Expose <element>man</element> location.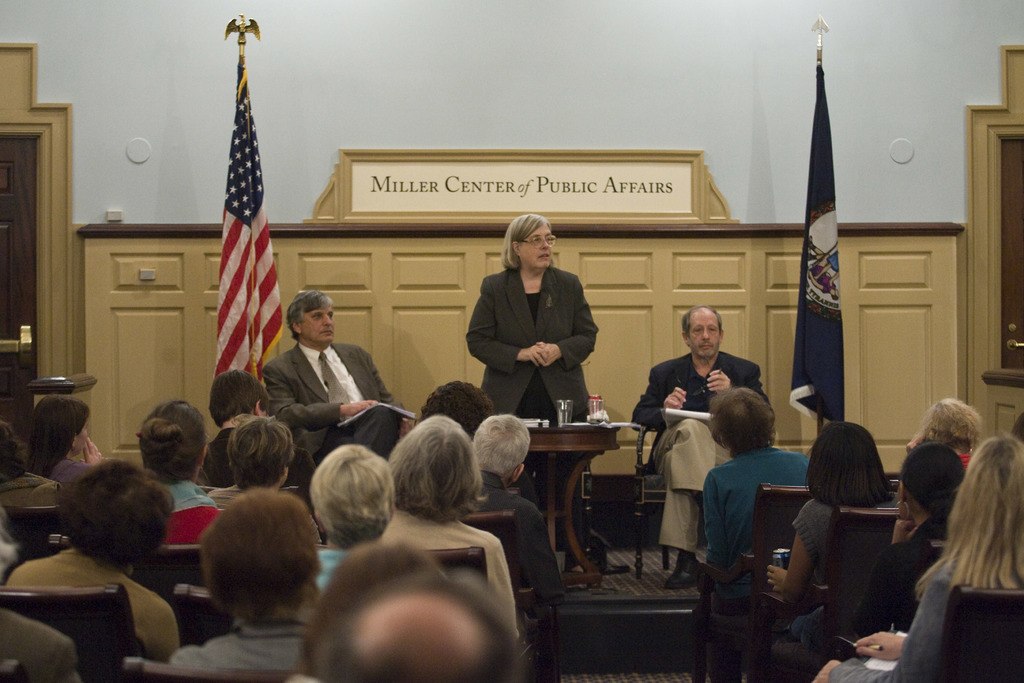
Exposed at region(264, 290, 401, 472).
